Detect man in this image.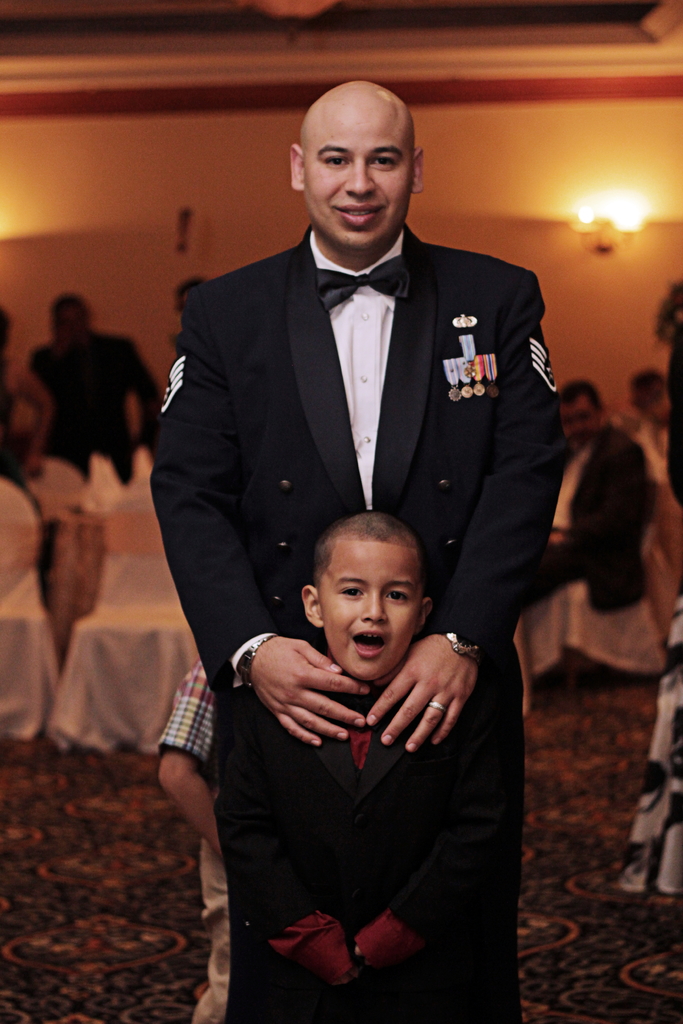
Detection: x1=524, y1=376, x2=655, y2=612.
